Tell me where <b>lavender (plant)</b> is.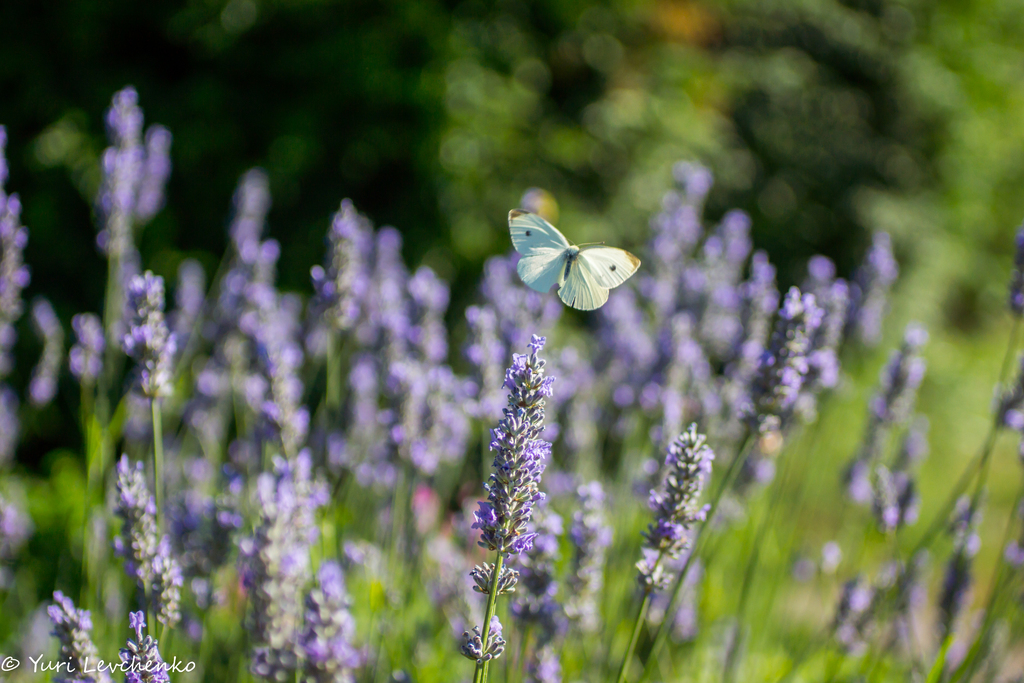
<b>lavender (plant)</b> is at select_region(128, 550, 191, 682).
